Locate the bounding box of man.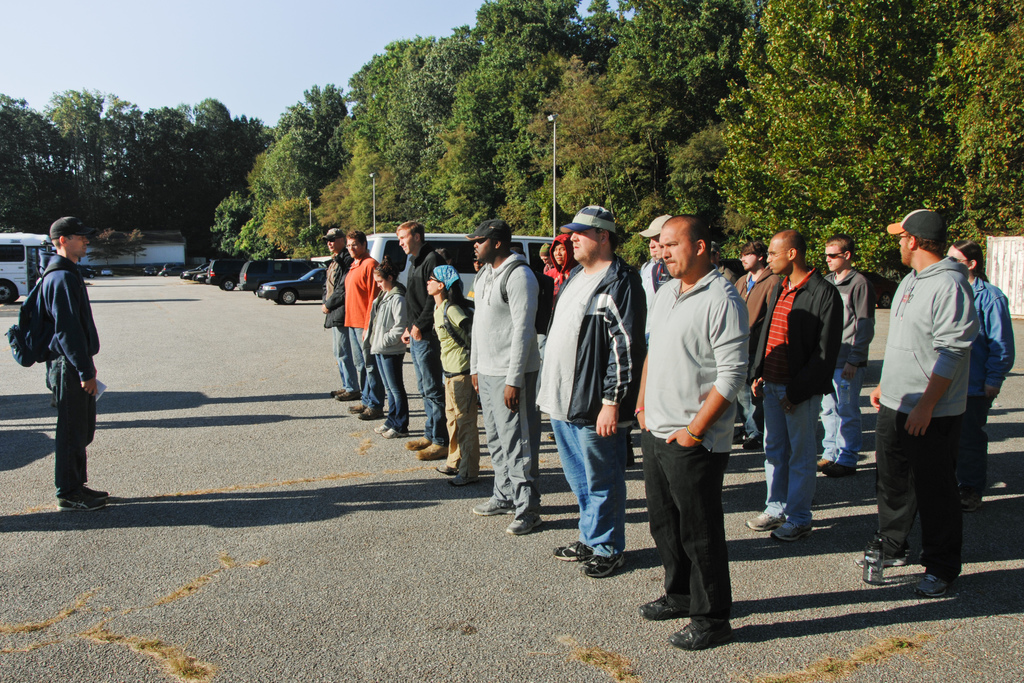
Bounding box: [x1=819, y1=230, x2=876, y2=479].
